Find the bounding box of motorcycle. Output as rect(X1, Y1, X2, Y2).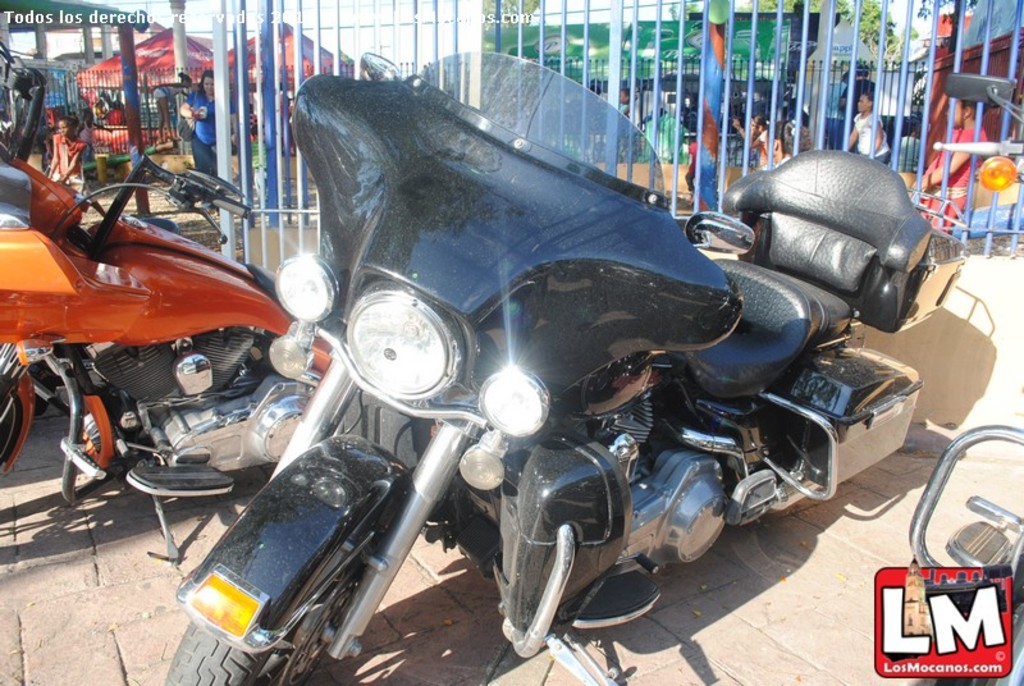
rect(909, 72, 1023, 683).
